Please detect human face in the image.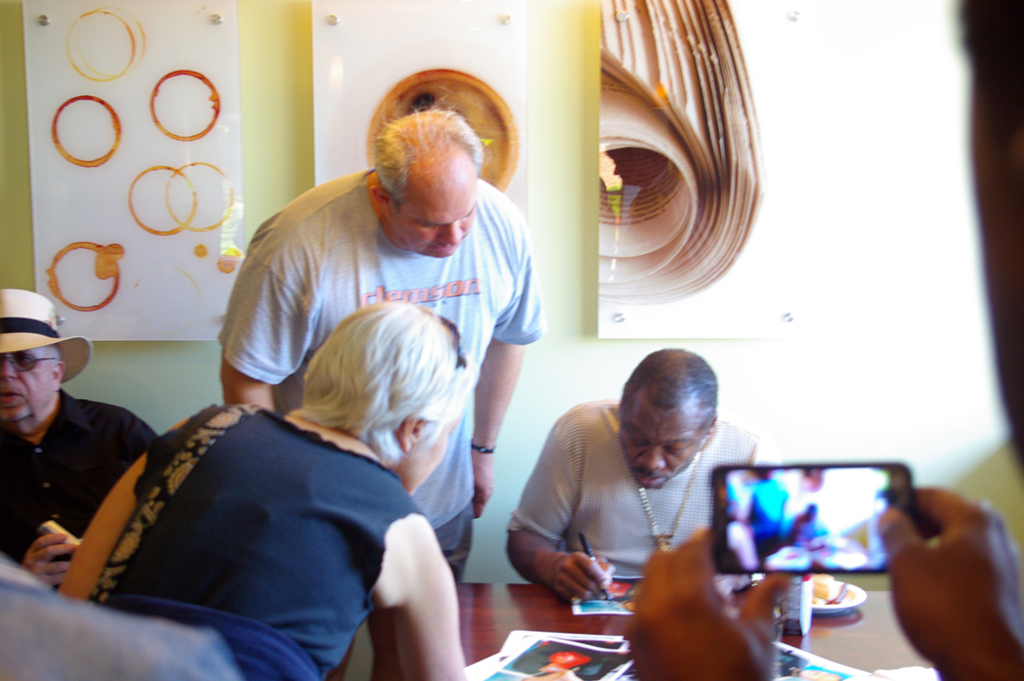
<bbox>396, 168, 480, 260</bbox>.
